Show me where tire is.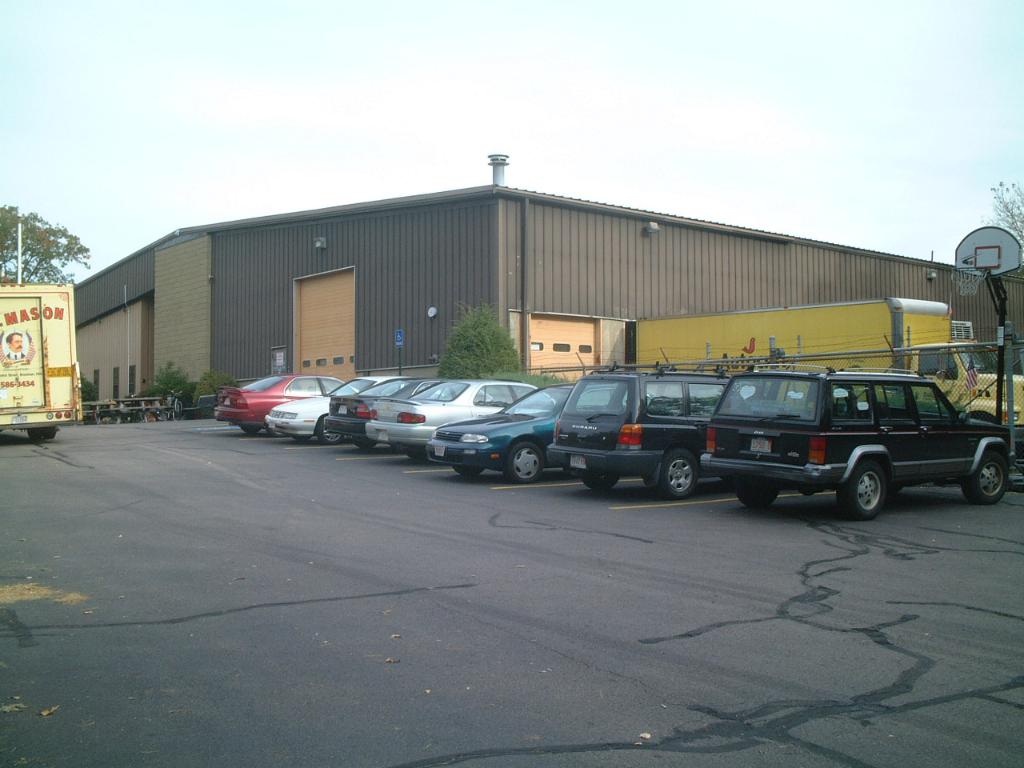
tire is at locate(136, 408, 162, 426).
